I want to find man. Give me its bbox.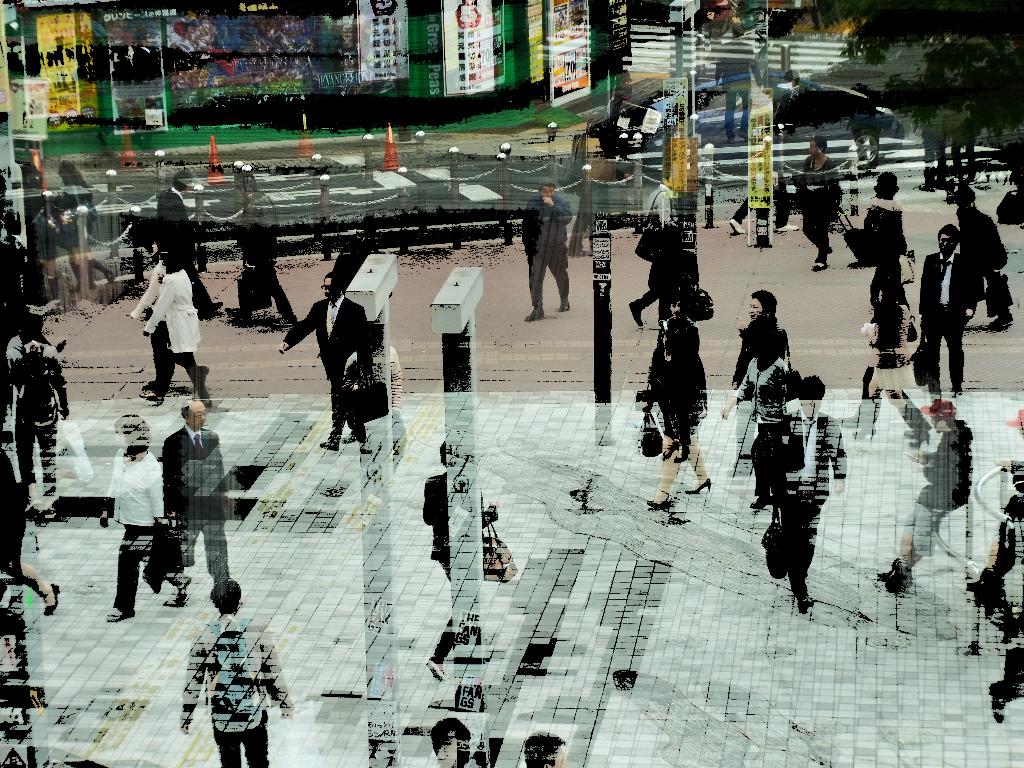
region(0, 312, 65, 499).
